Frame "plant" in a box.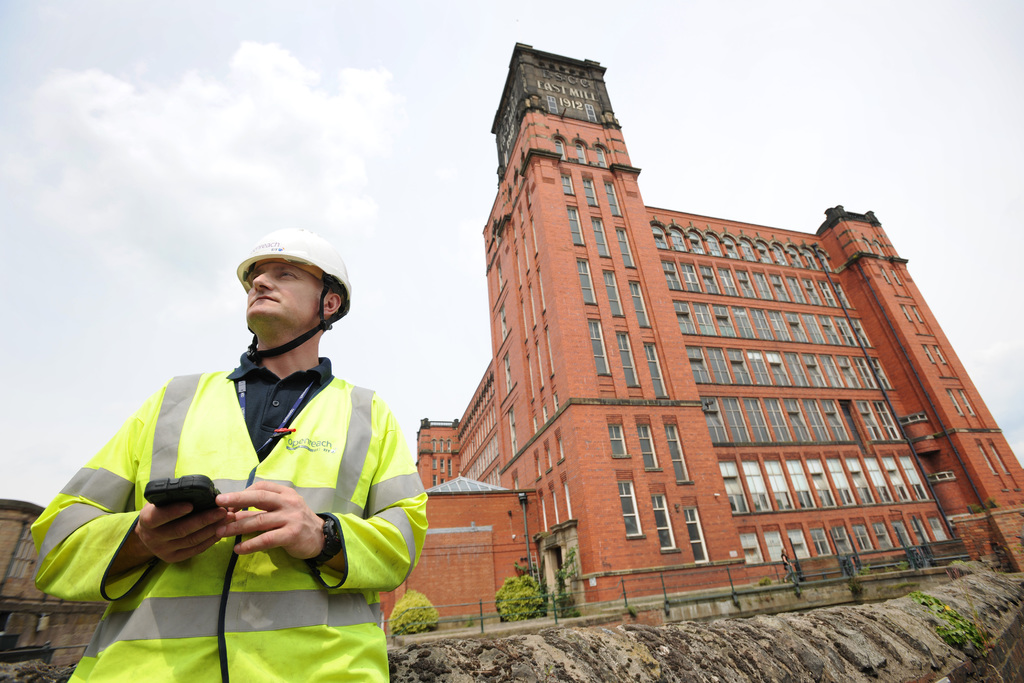
bbox=[760, 573, 772, 586].
